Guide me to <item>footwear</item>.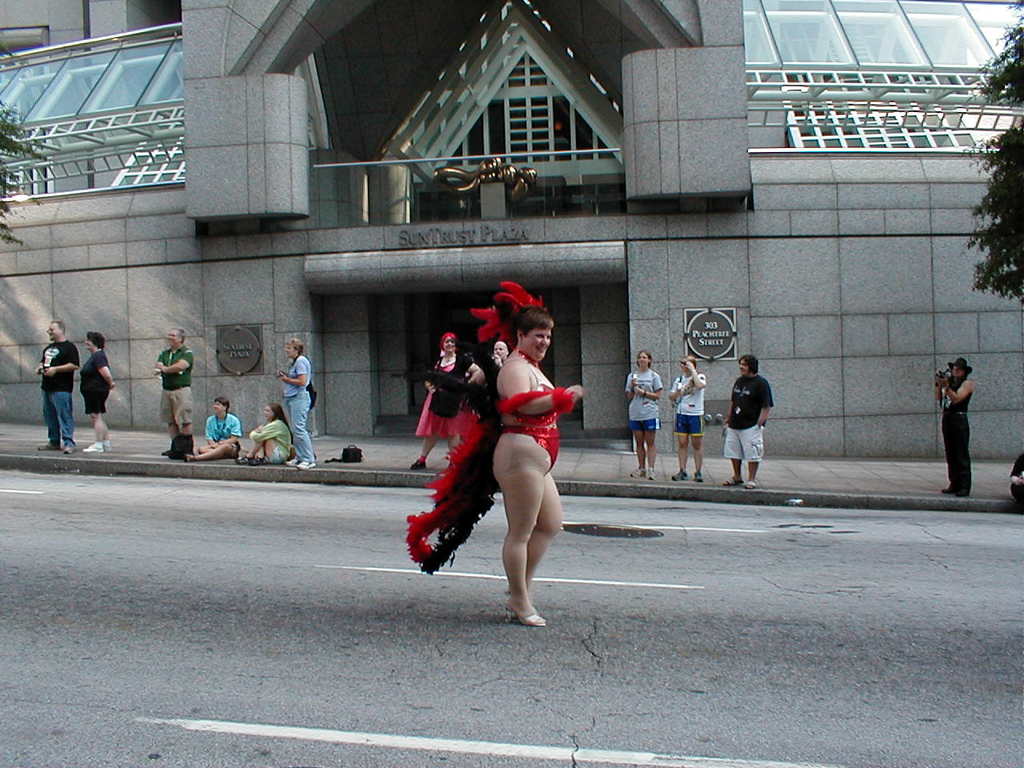
Guidance: select_region(643, 465, 653, 485).
